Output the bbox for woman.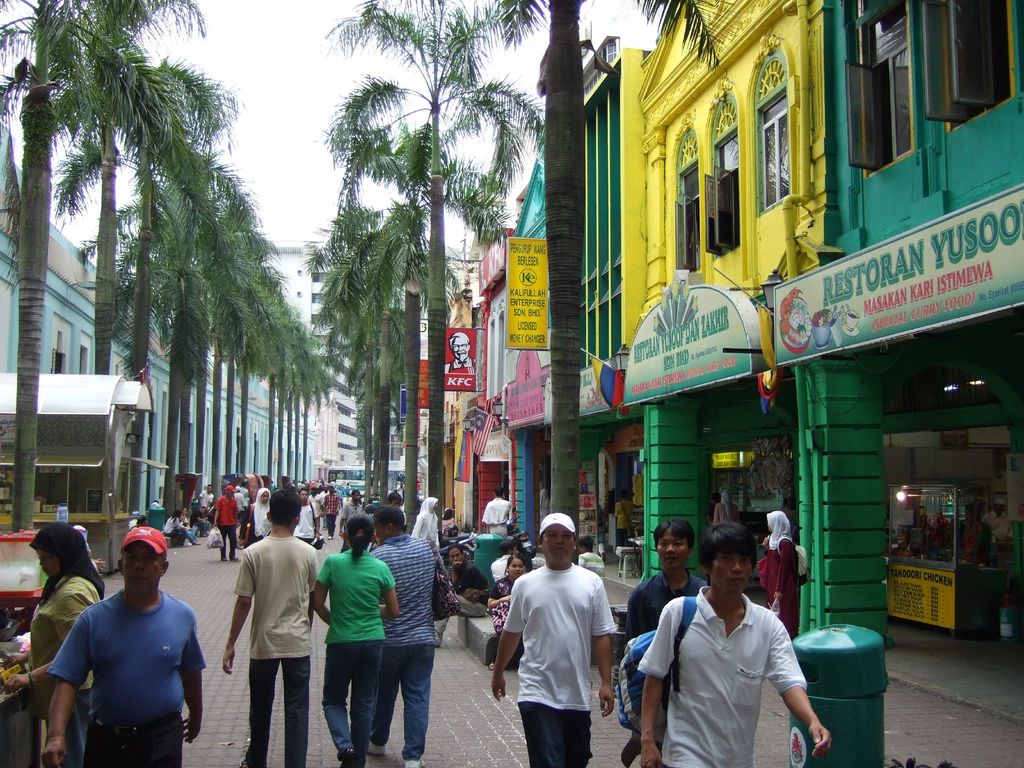
x1=758 y1=508 x2=800 y2=639.
